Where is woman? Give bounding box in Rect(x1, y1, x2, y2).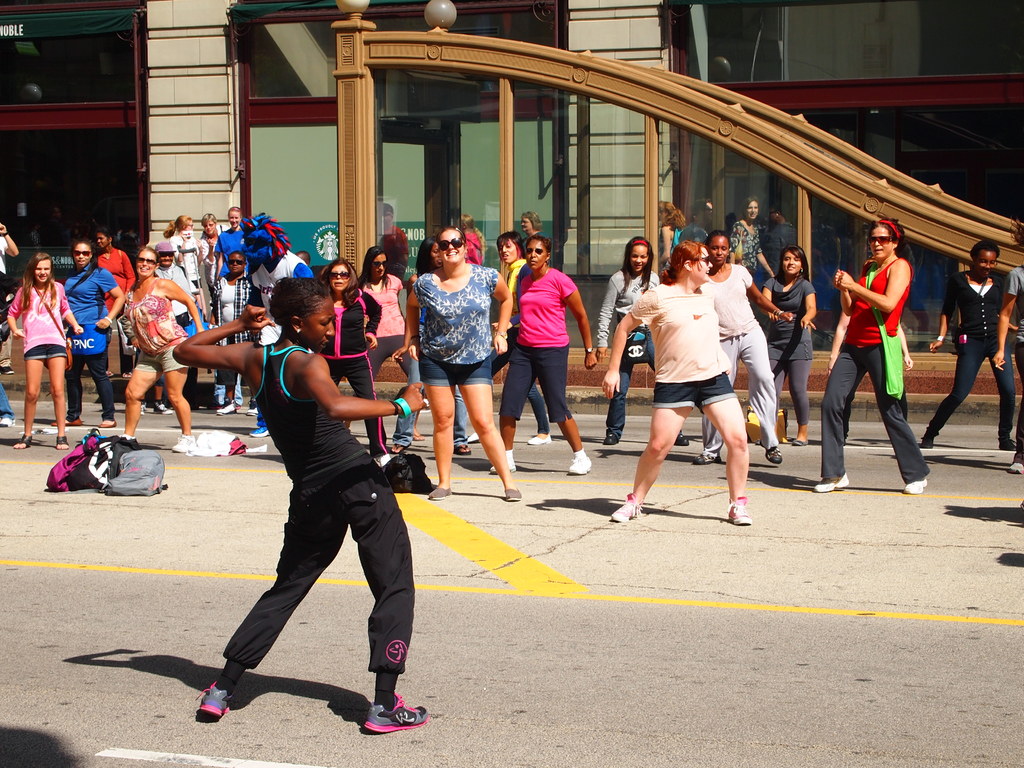
Rect(919, 237, 1020, 459).
